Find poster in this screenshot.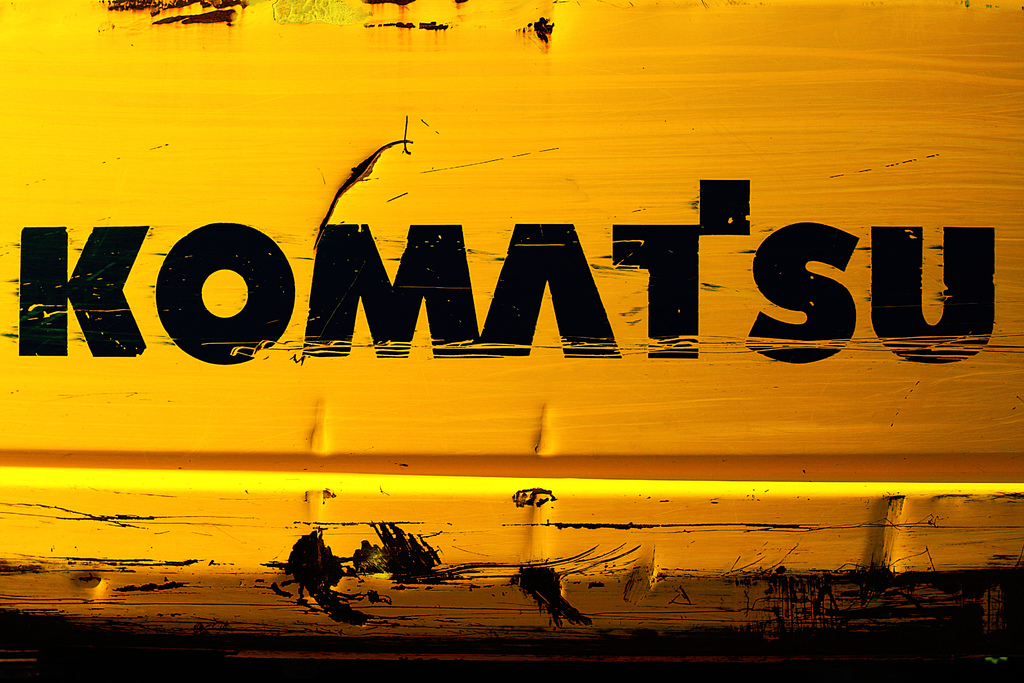
The bounding box for poster is [x1=0, y1=0, x2=1021, y2=682].
